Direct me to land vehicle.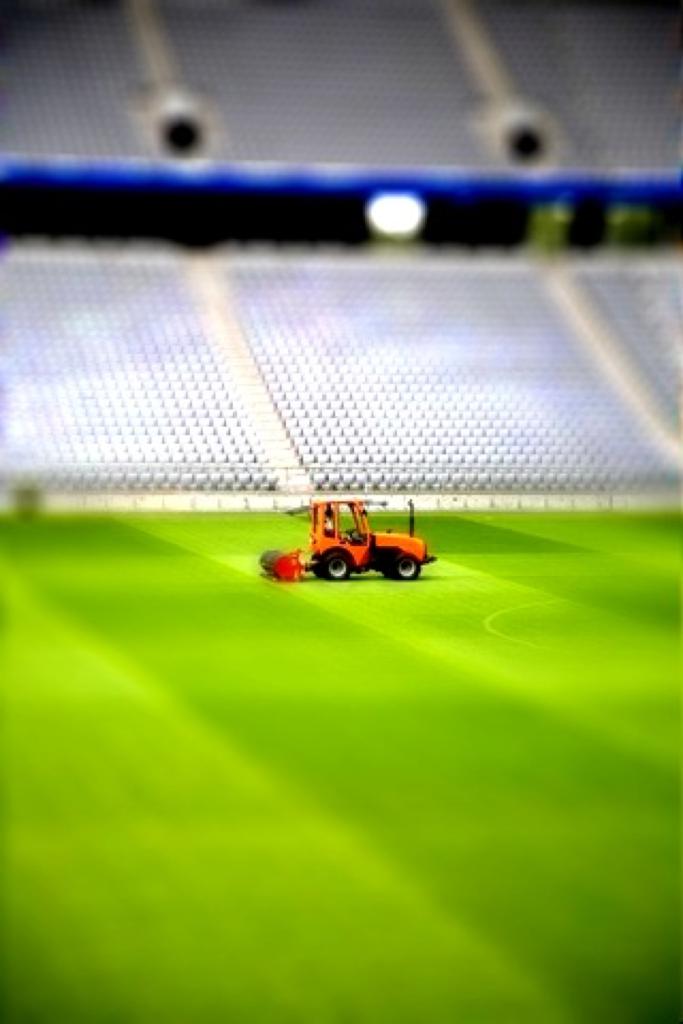
Direction: BBox(275, 504, 434, 579).
